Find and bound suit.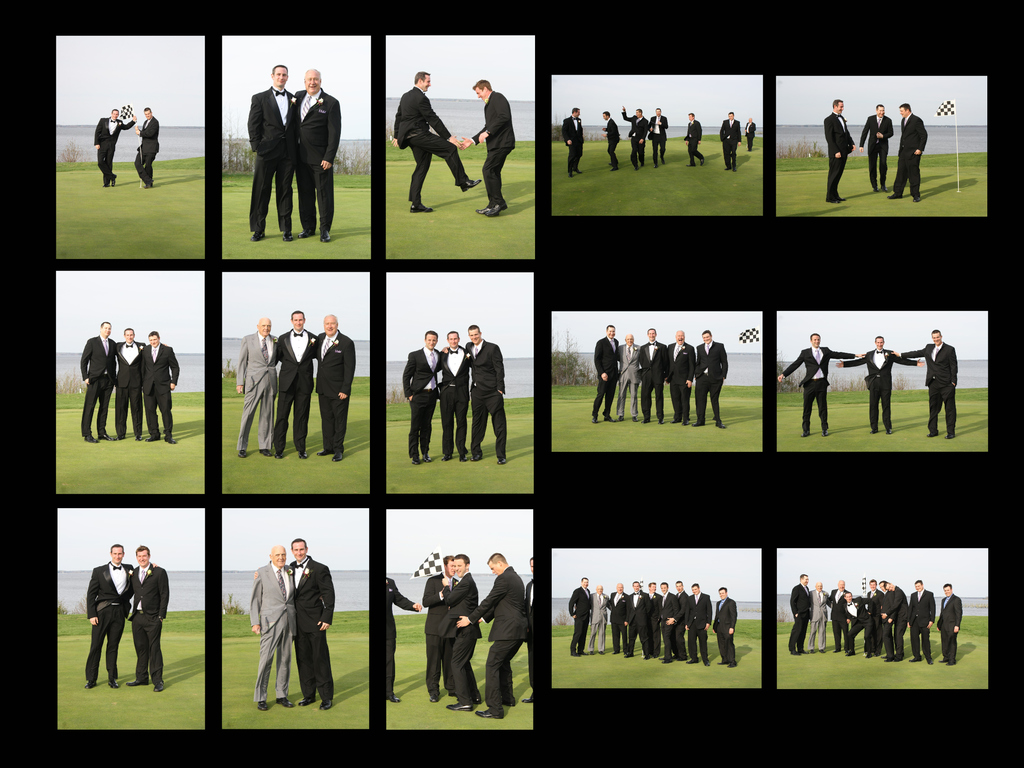
Bound: 842:593:870:648.
